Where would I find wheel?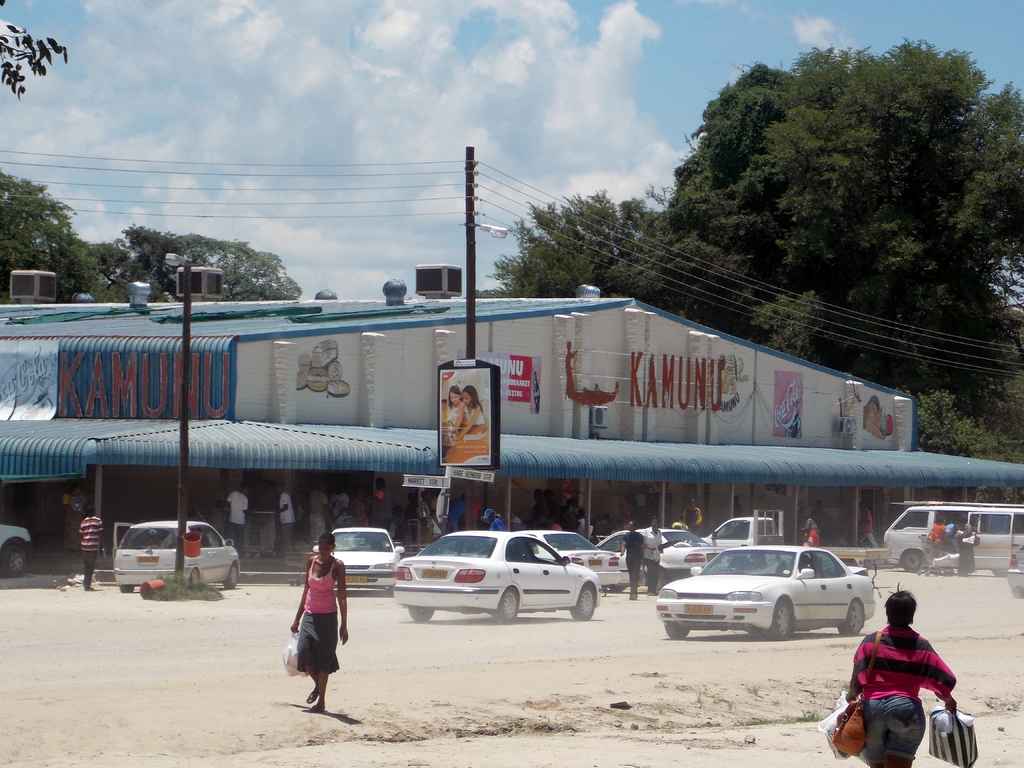
At box=[569, 582, 596, 622].
